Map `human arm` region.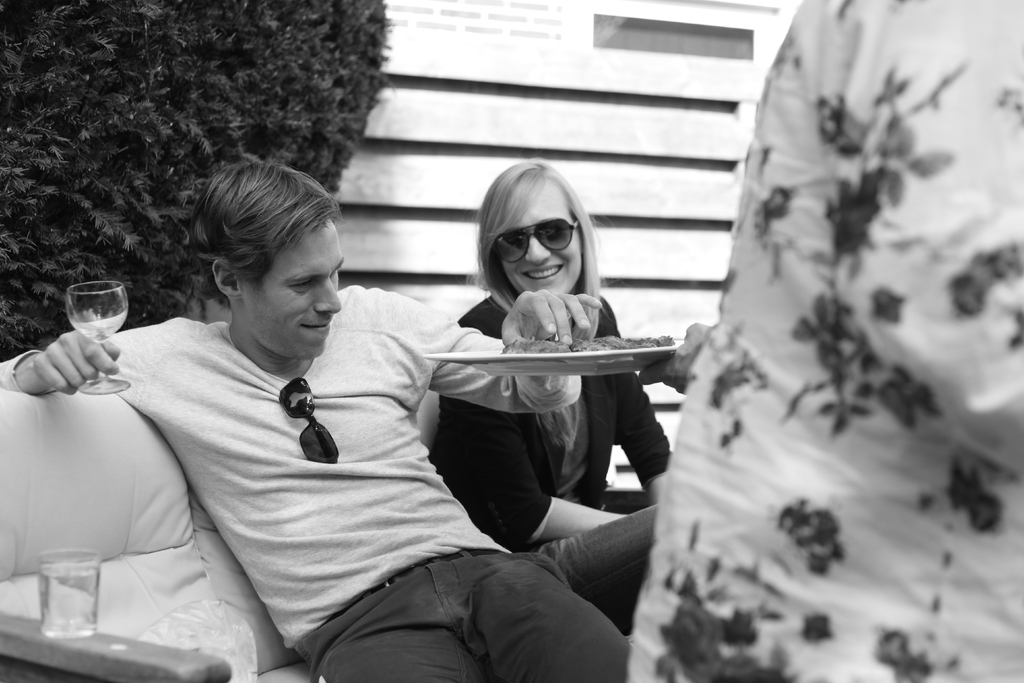
Mapped to box=[871, 120, 1023, 466].
